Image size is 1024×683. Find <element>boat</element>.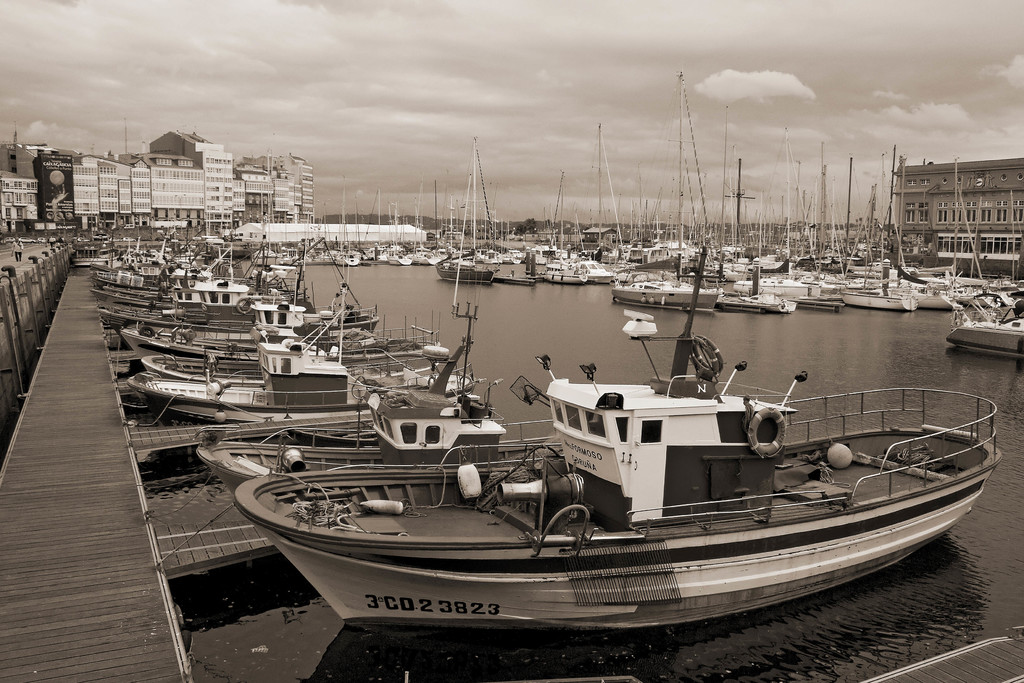
select_region(952, 279, 1023, 358).
